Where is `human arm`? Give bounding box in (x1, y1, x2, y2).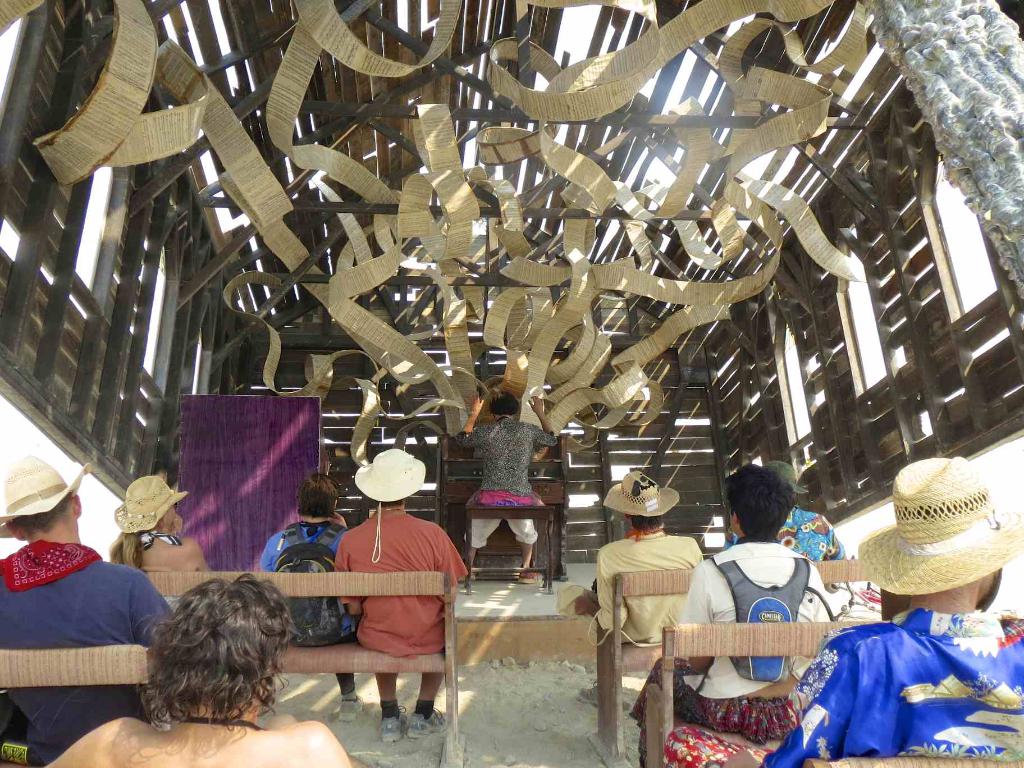
(451, 390, 488, 450).
